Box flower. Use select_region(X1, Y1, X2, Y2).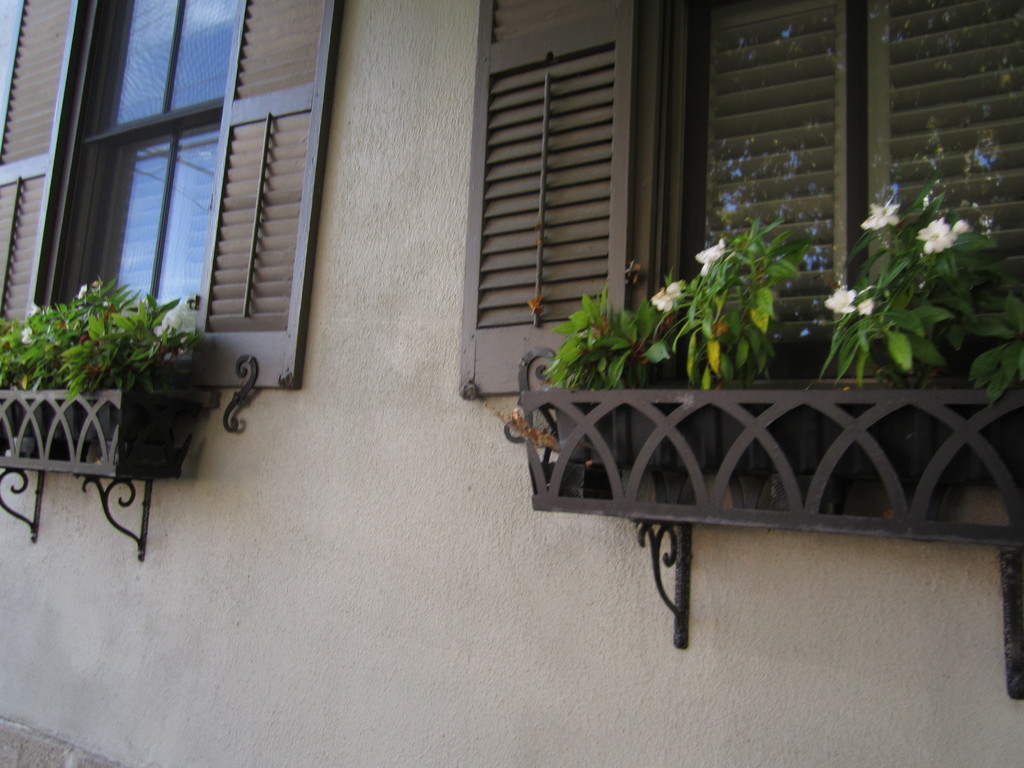
select_region(916, 217, 980, 260).
